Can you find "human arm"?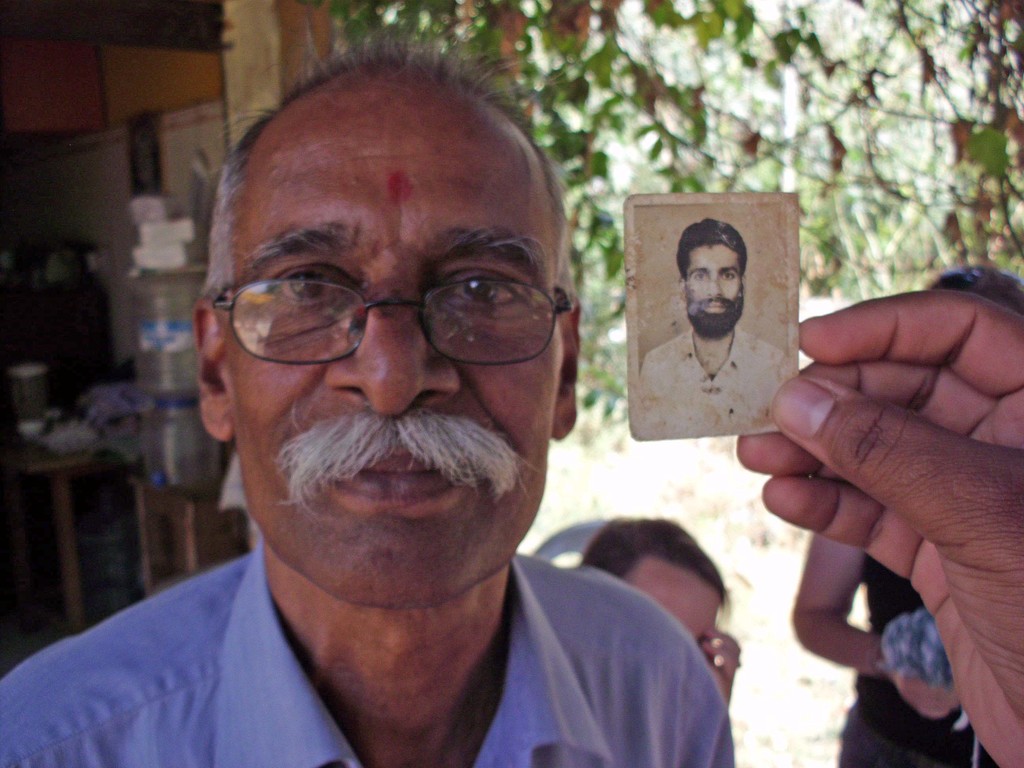
Yes, bounding box: [left=710, top=279, right=1007, bottom=730].
